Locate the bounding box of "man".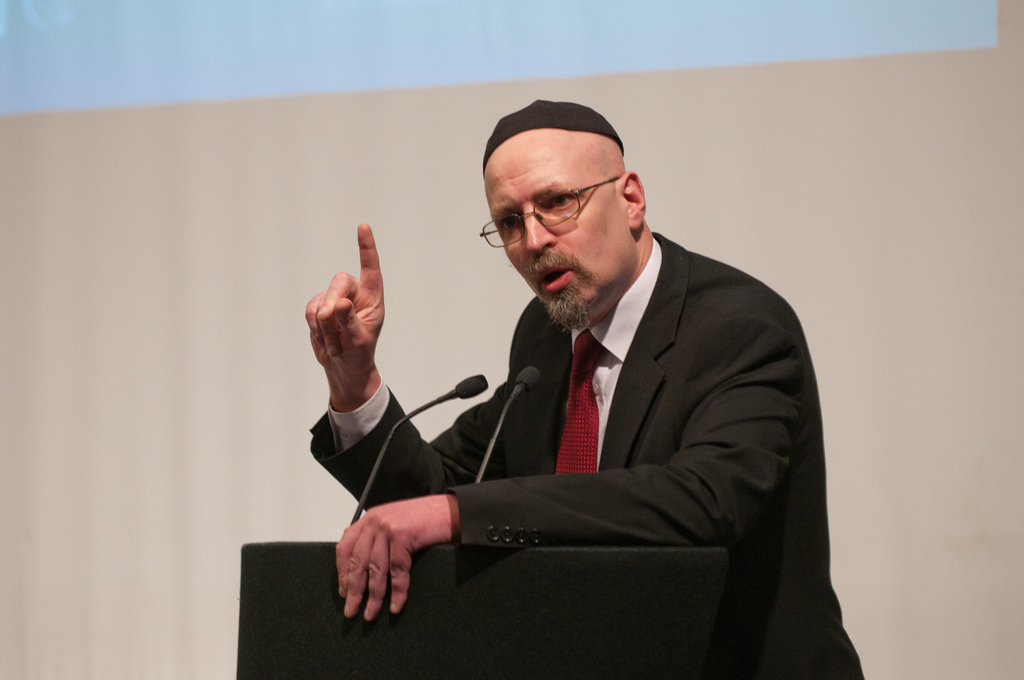
Bounding box: box(314, 109, 844, 665).
